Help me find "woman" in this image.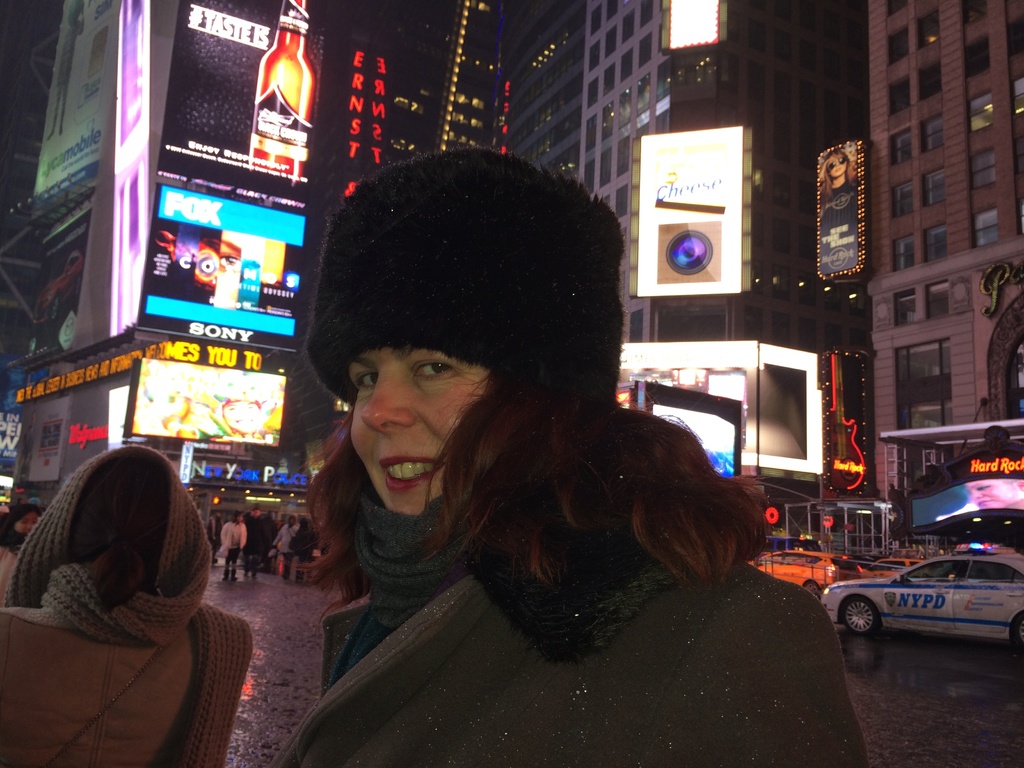
Found it: (214,509,248,579).
